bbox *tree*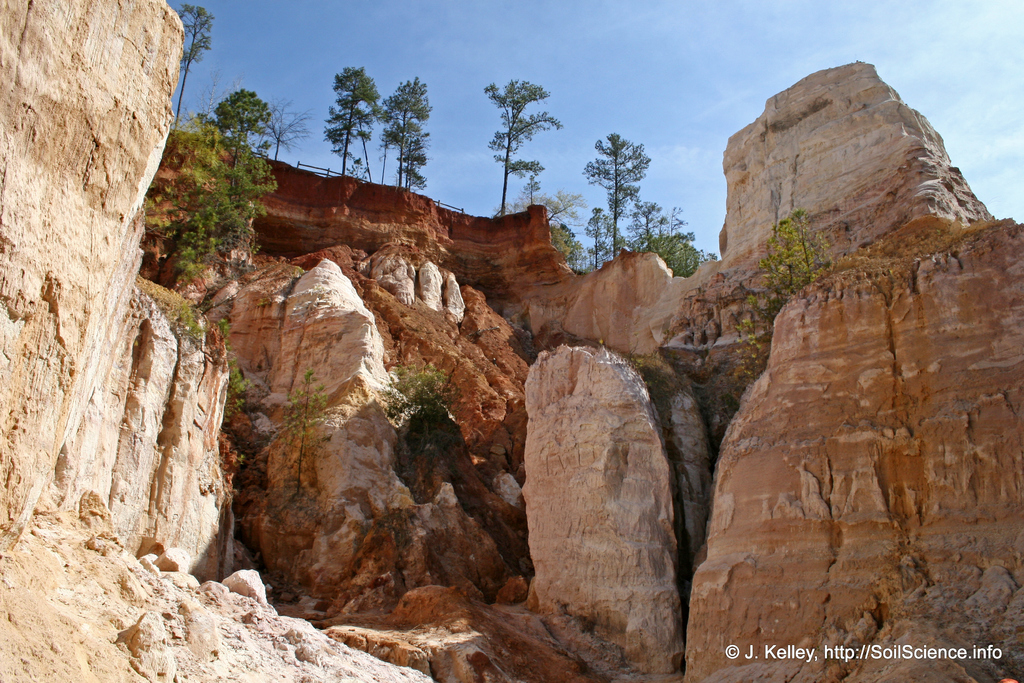
<box>621,194,698,289</box>
